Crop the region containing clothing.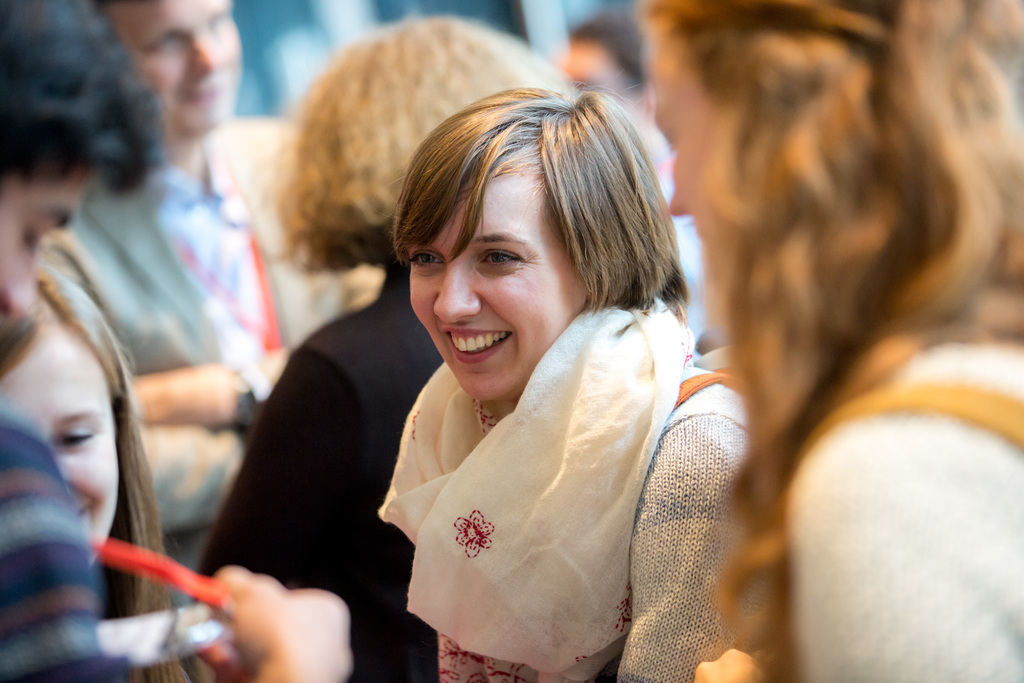
Crop region: l=181, t=266, r=456, b=682.
